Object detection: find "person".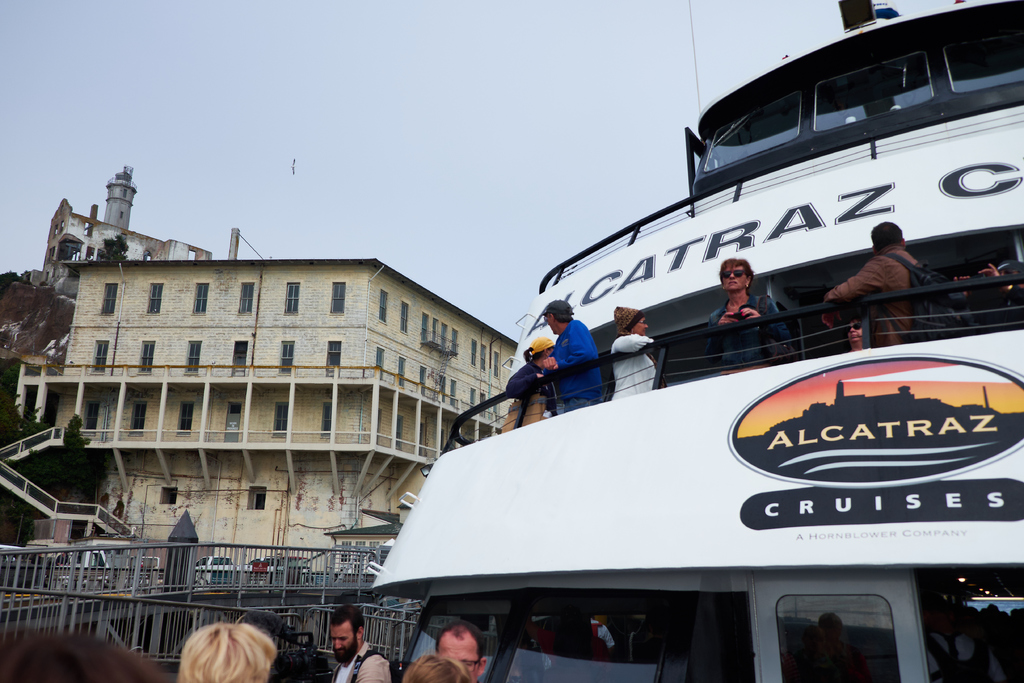
<box>700,263,804,363</box>.
